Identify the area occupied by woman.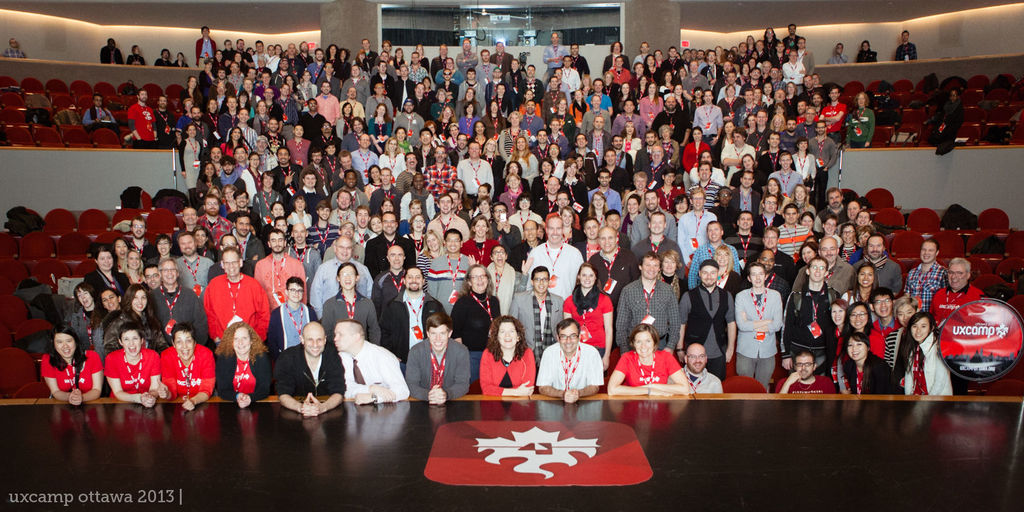
Area: (479, 316, 535, 398).
